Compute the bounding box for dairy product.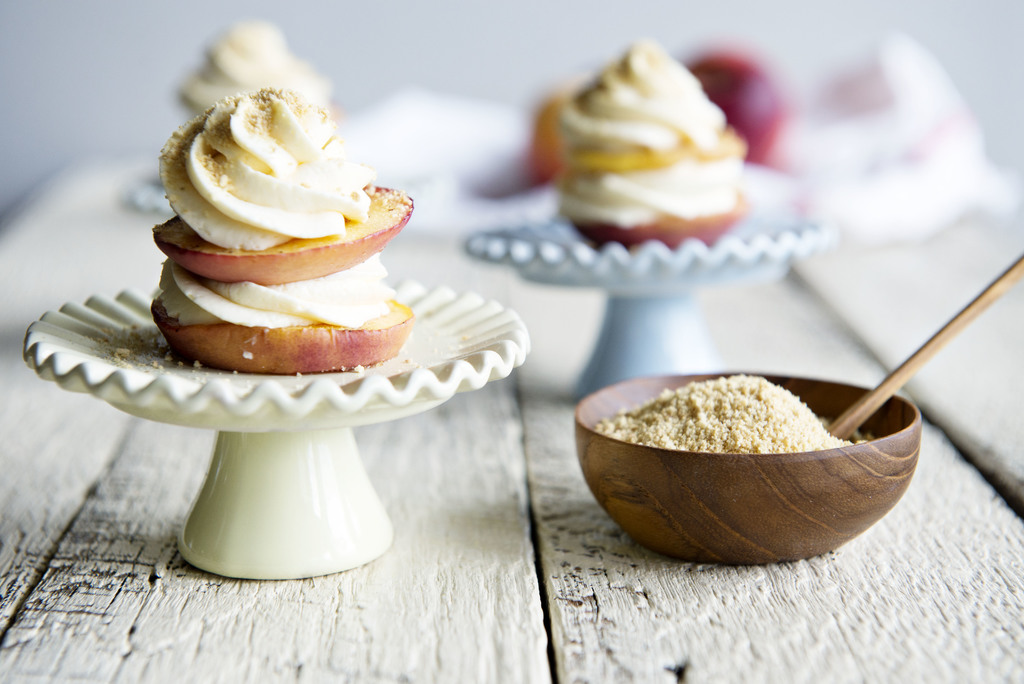
[left=132, top=67, right=410, bottom=354].
